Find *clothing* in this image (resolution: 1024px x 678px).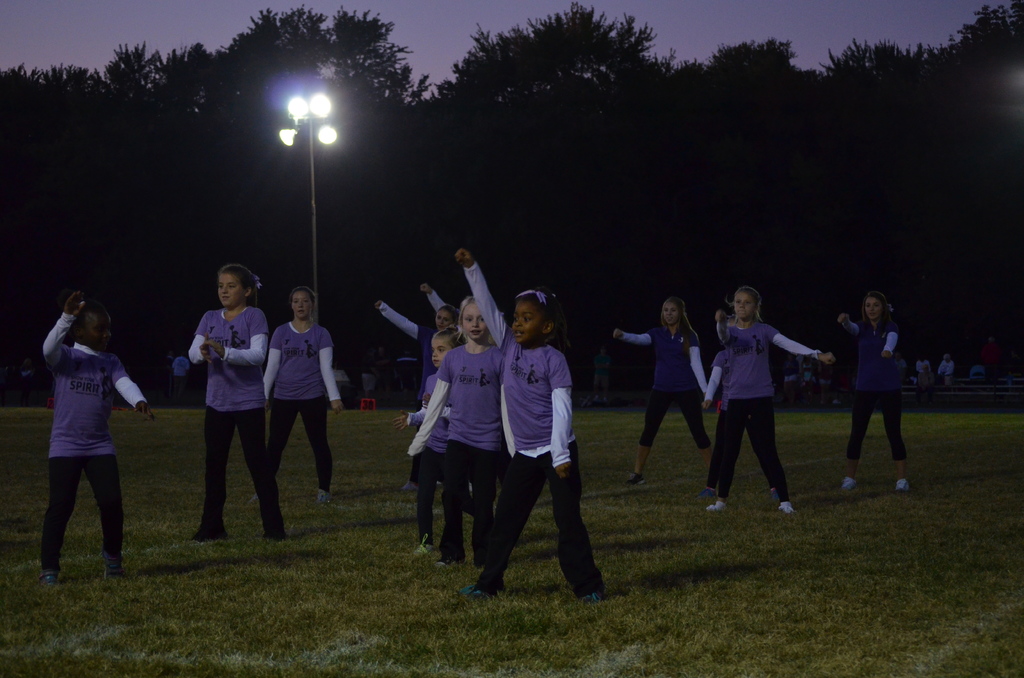
bbox=(182, 319, 303, 538).
